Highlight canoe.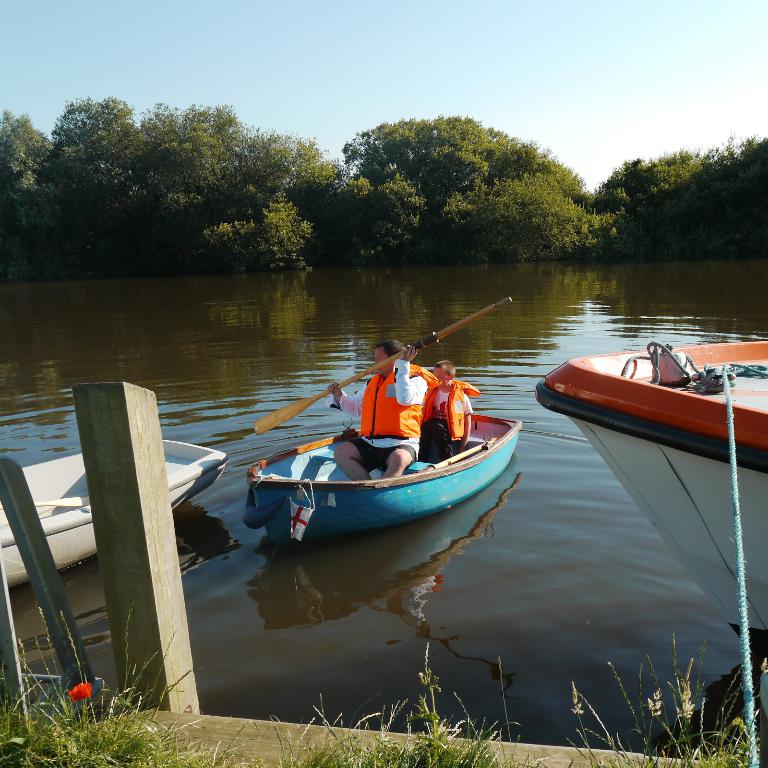
Highlighted region: (235,411,546,566).
